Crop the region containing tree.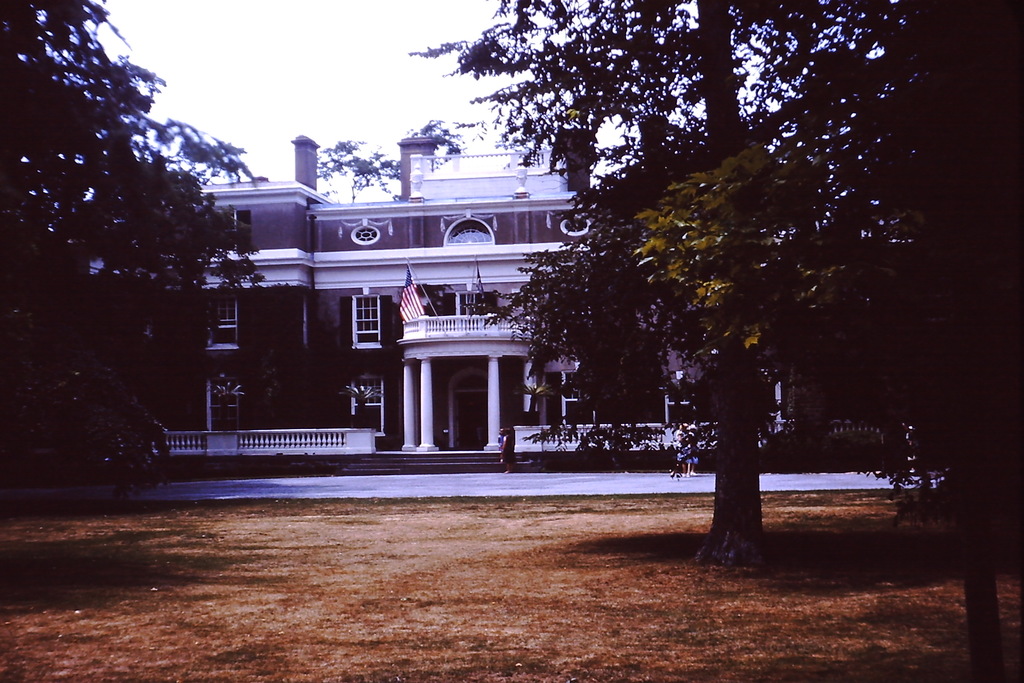
Crop region: bbox(423, 28, 944, 543).
